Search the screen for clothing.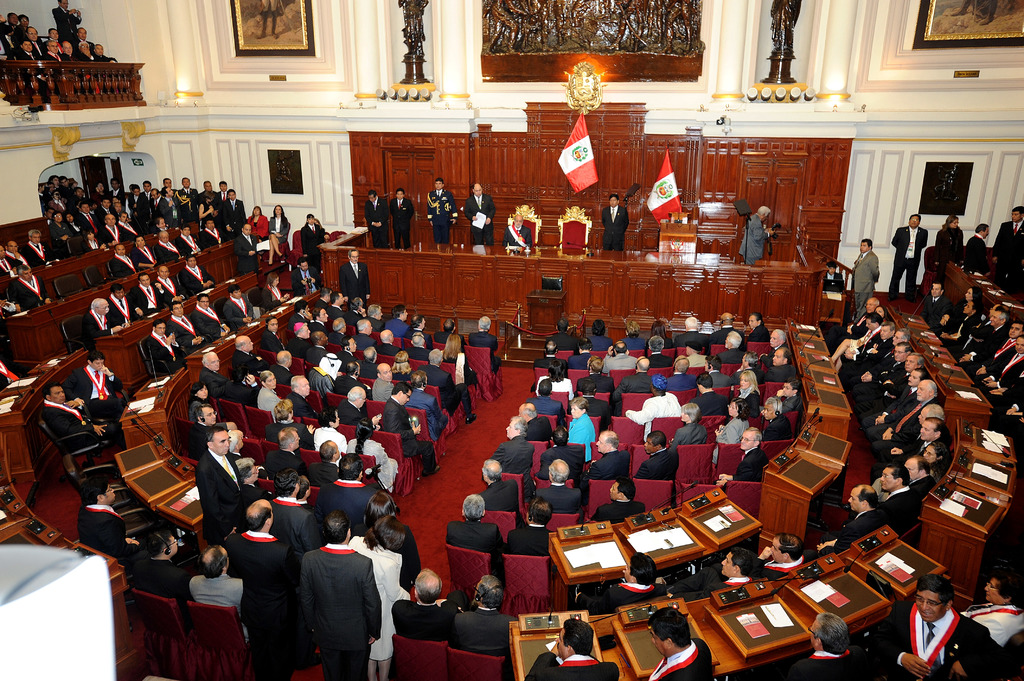
Found at BBox(890, 223, 933, 271).
